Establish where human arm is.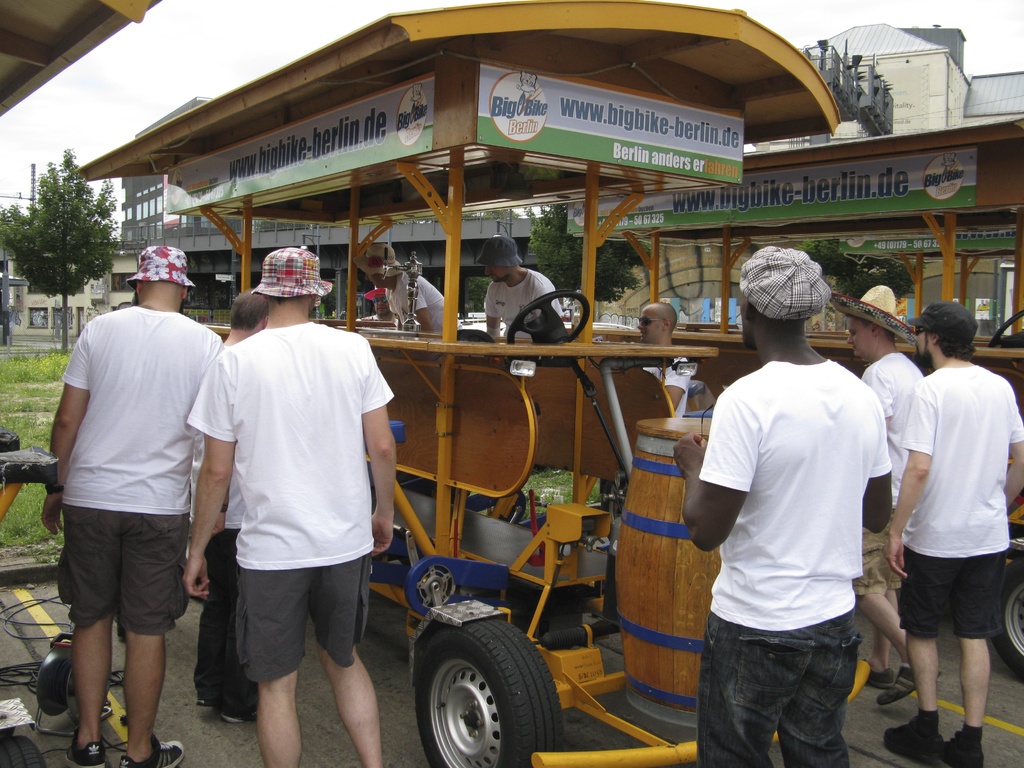
Established at x1=674, y1=394, x2=758, y2=536.
